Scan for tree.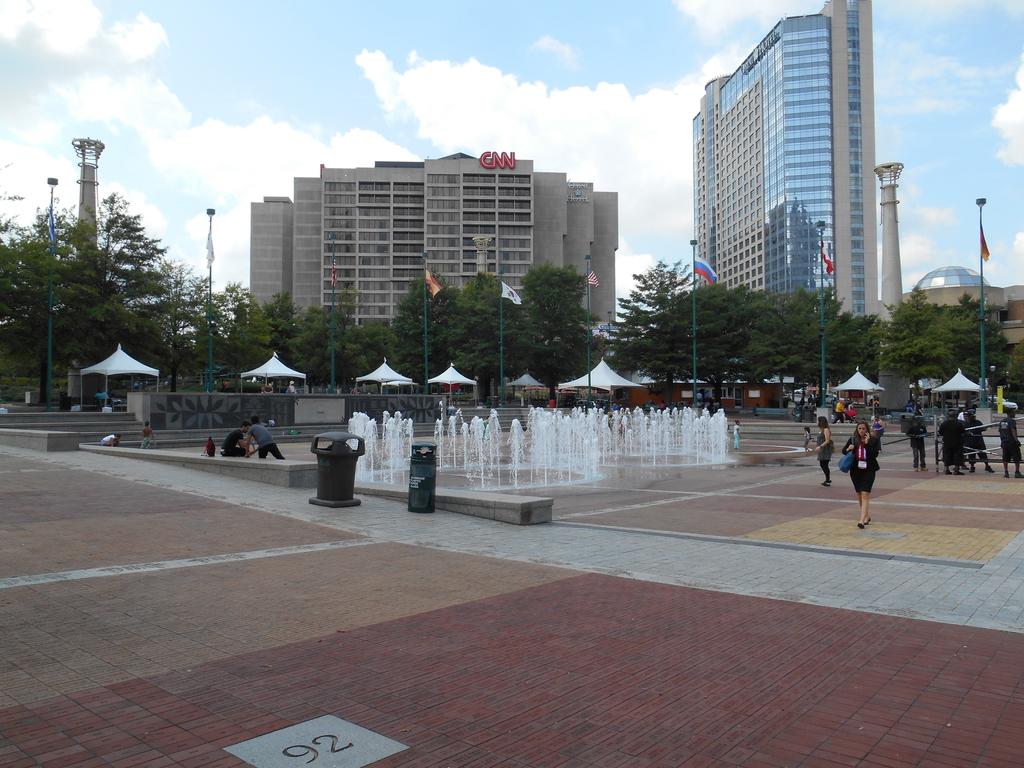
Scan result: 195/279/279/388.
